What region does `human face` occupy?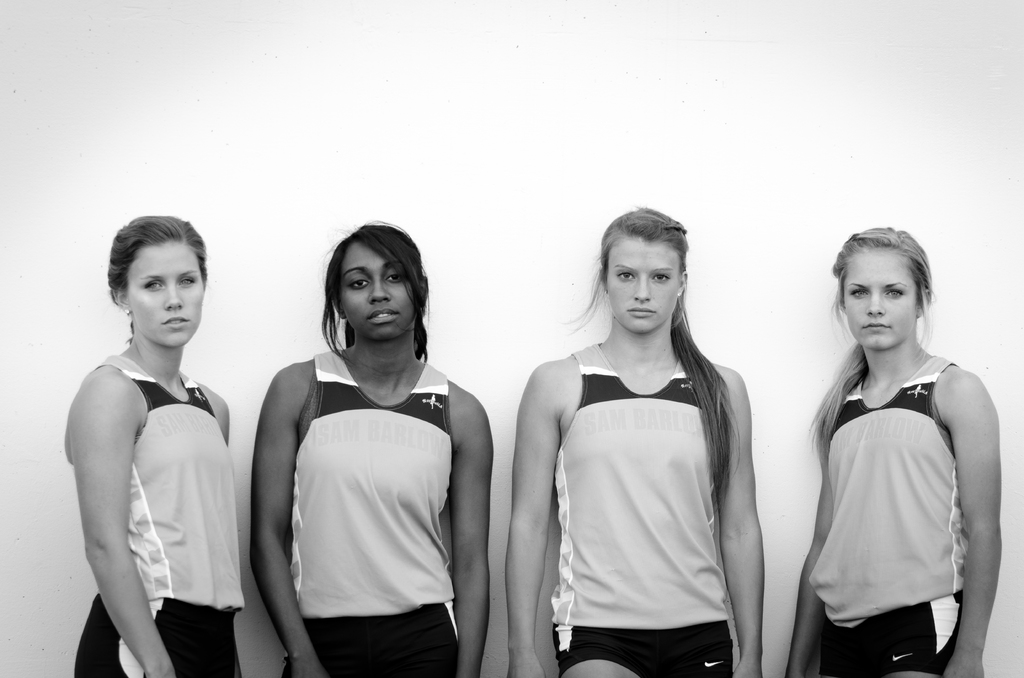
[603,232,683,341].
